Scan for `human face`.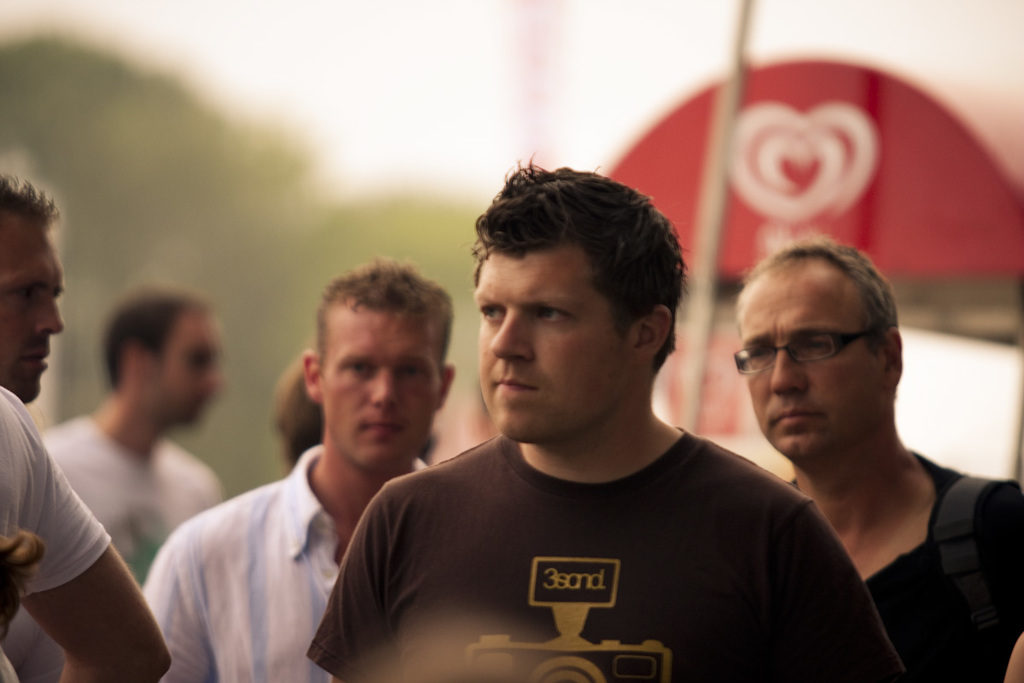
Scan result: bbox=(322, 305, 442, 466).
